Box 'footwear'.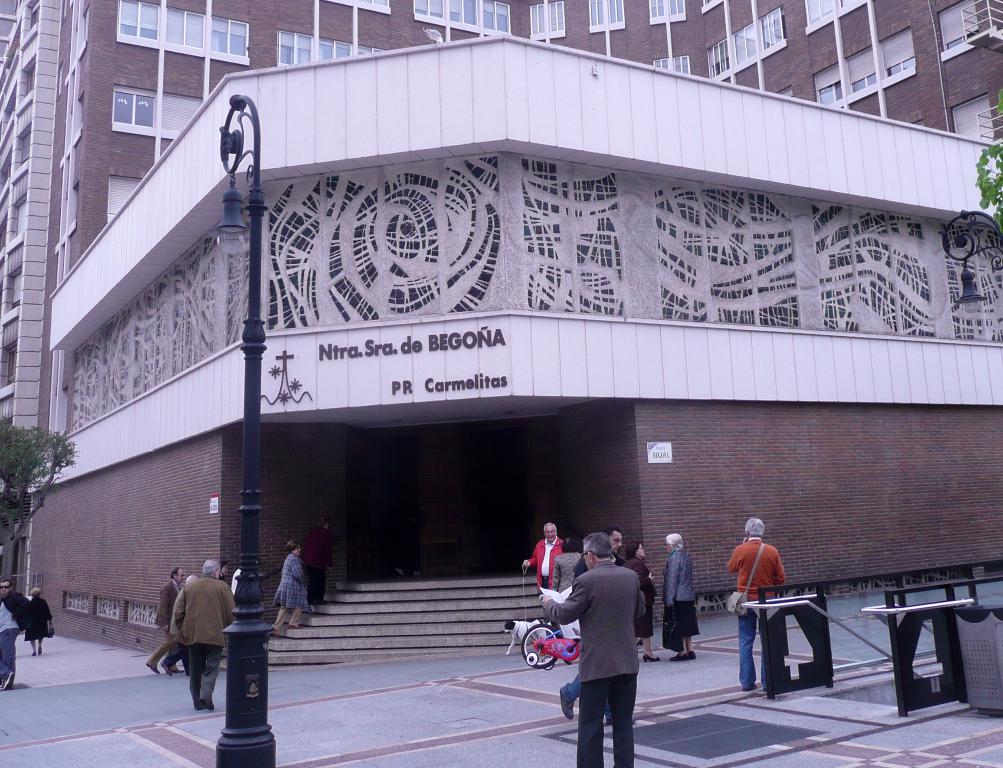
(558, 688, 576, 722).
